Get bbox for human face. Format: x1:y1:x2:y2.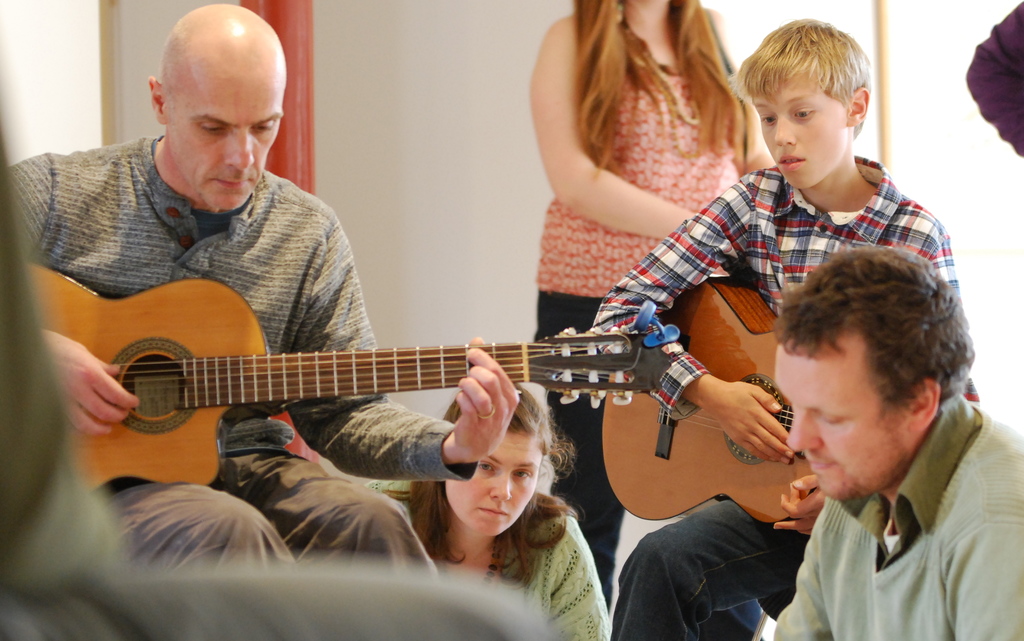
759:75:847:188.
